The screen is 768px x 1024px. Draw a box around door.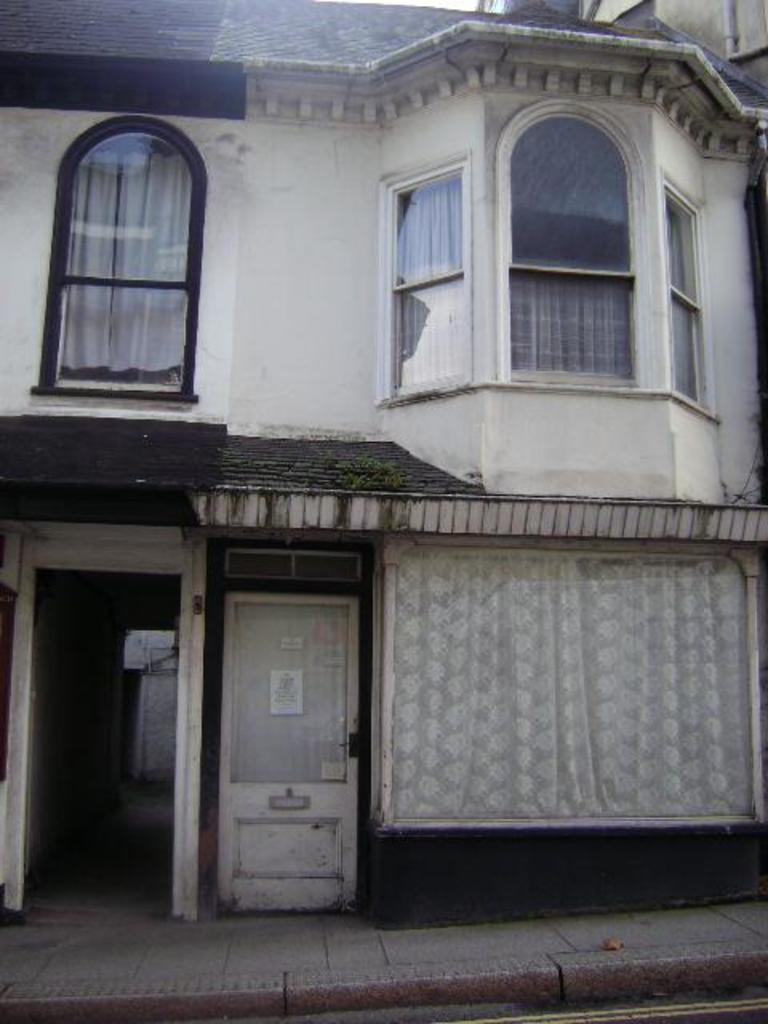
x1=200 y1=504 x2=408 y2=914.
